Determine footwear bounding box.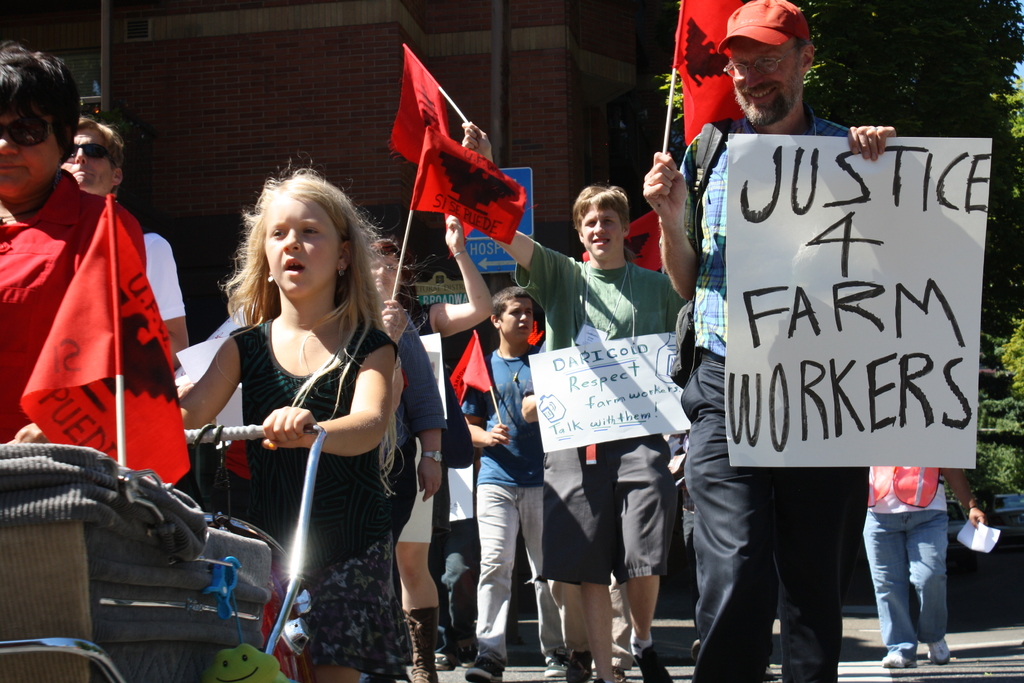
Determined: <bbox>927, 638, 948, 663</bbox>.
